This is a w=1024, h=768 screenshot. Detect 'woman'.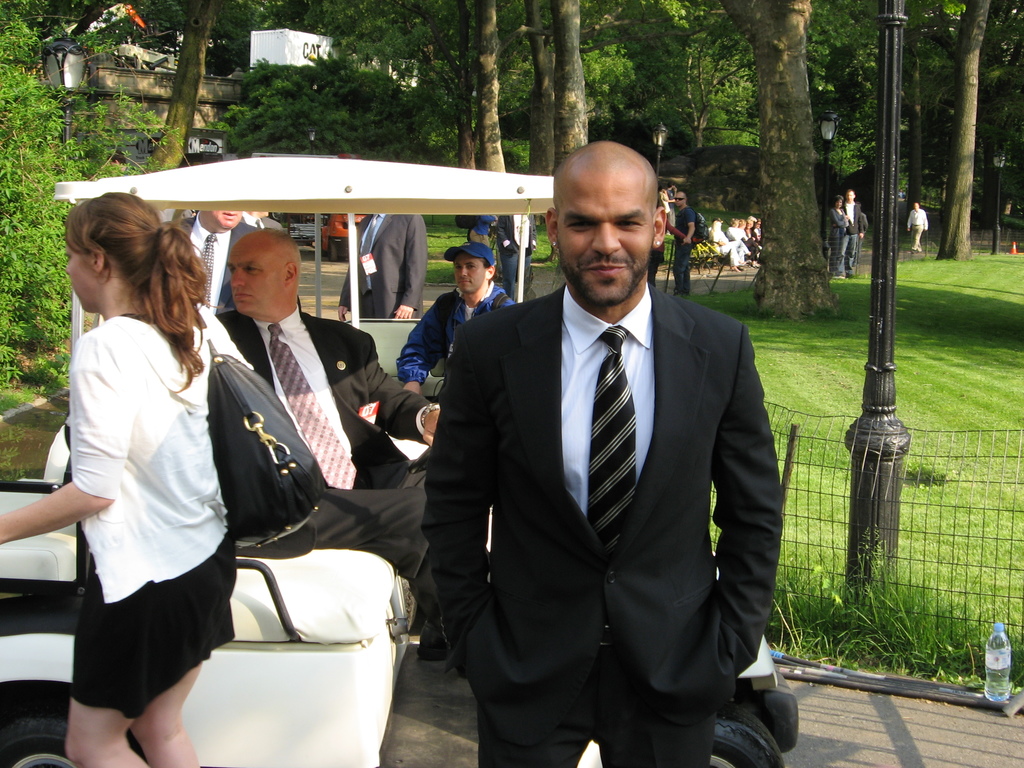
select_region(0, 193, 251, 767).
